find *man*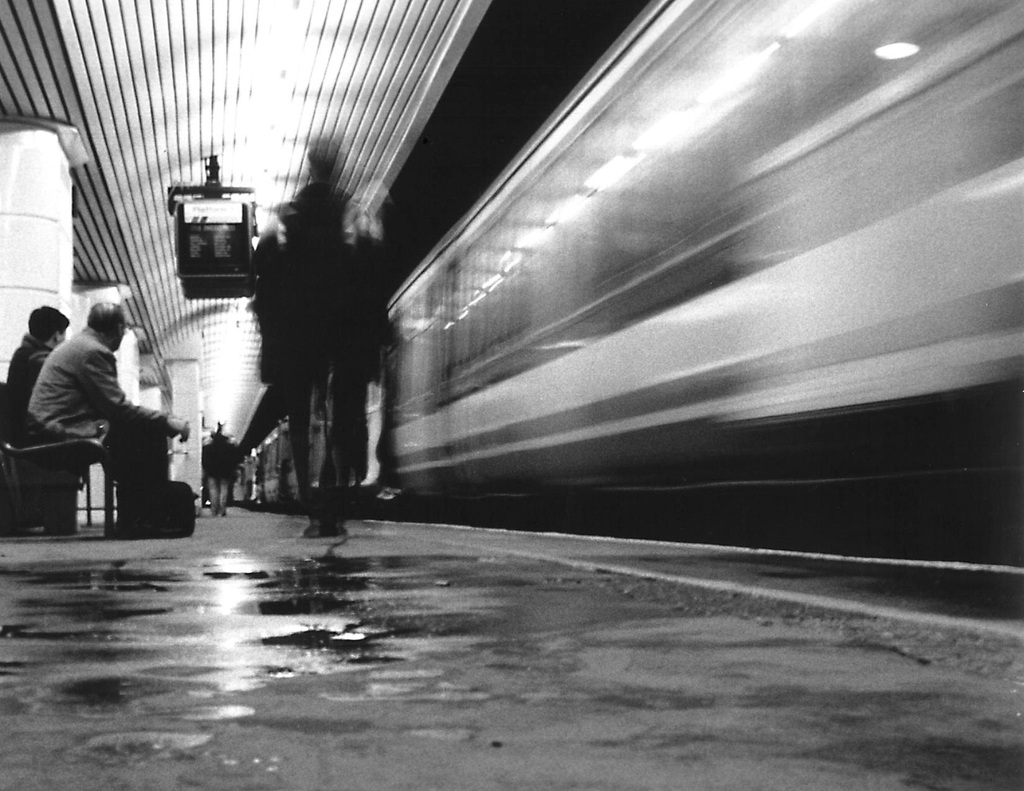
(x1=8, y1=301, x2=68, y2=451)
